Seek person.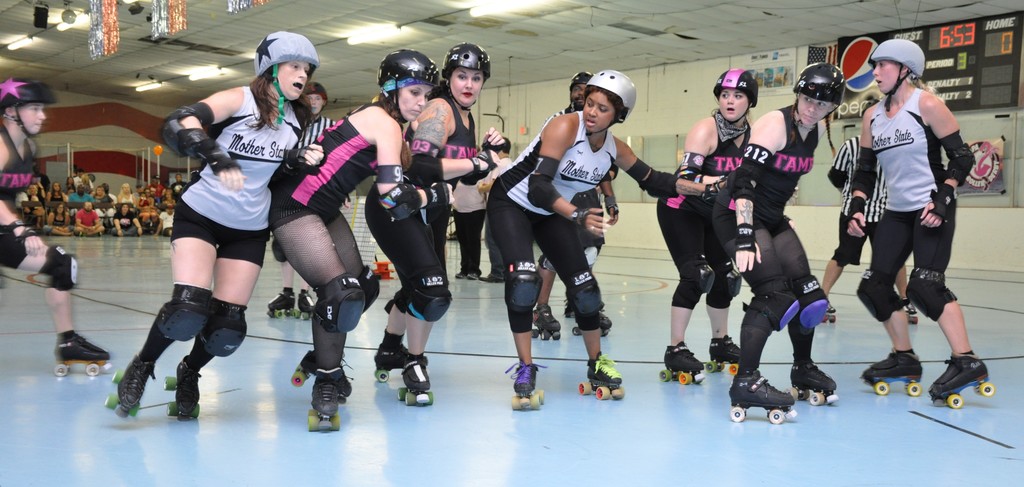
107, 28, 316, 422.
